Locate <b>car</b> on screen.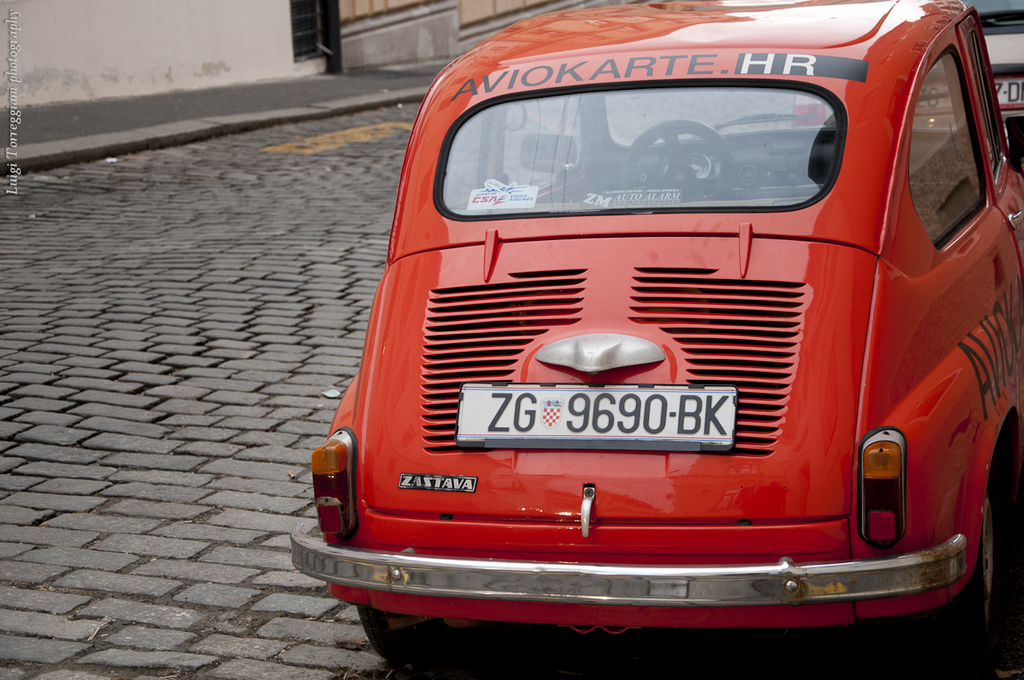
On screen at pyautogui.locateOnScreen(792, 0, 1023, 126).
